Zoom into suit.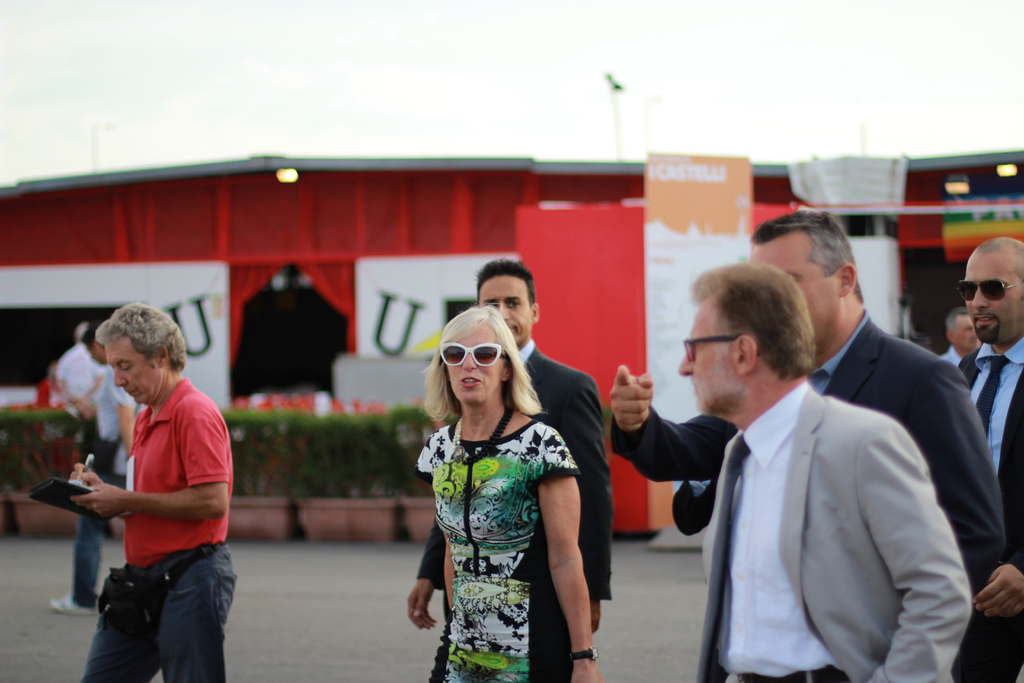
Zoom target: 413,349,612,682.
